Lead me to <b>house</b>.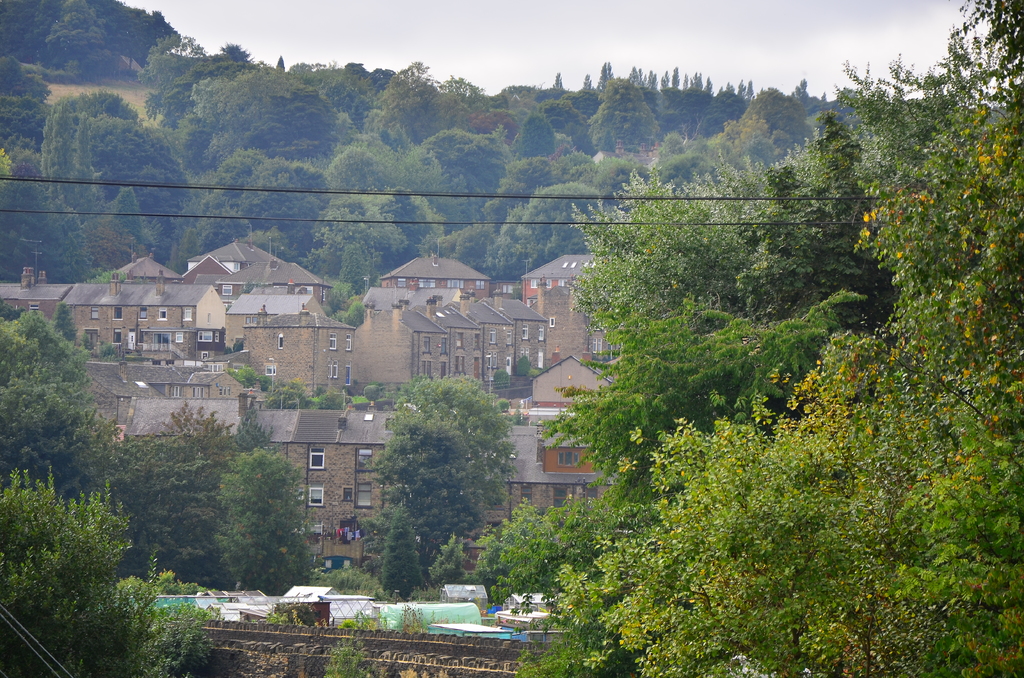
Lead to x1=238 y1=282 x2=314 y2=353.
